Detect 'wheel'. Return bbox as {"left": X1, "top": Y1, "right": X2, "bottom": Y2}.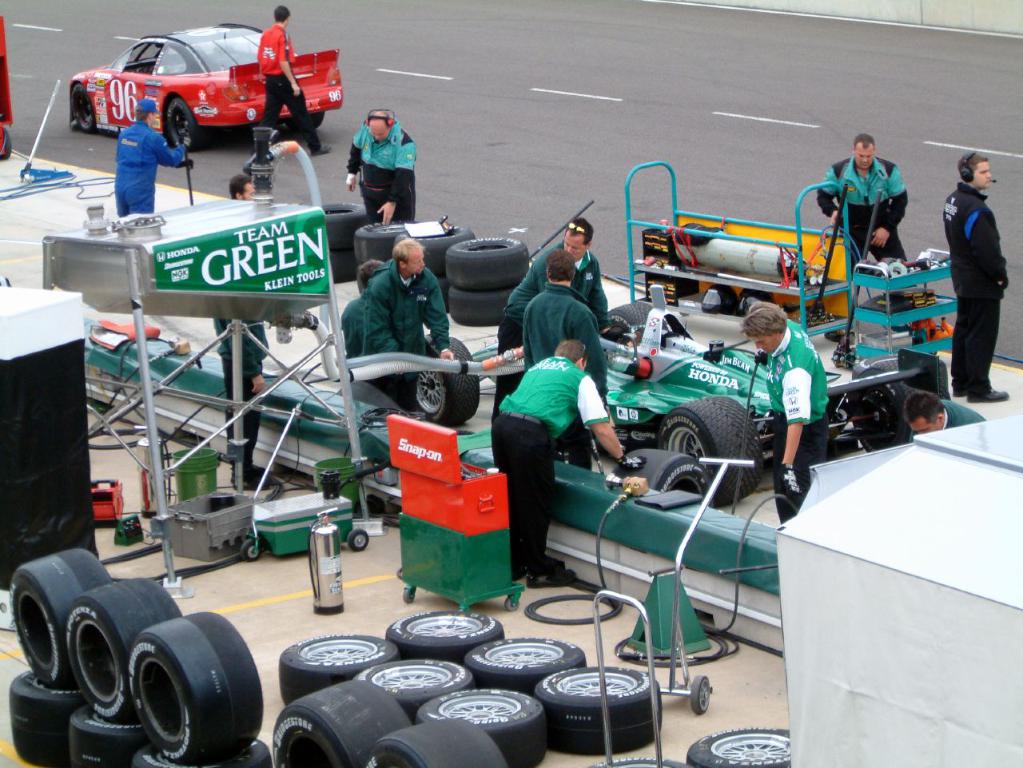
{"left": 663, "top": 396, "right": 767, "bottom": 503}.
